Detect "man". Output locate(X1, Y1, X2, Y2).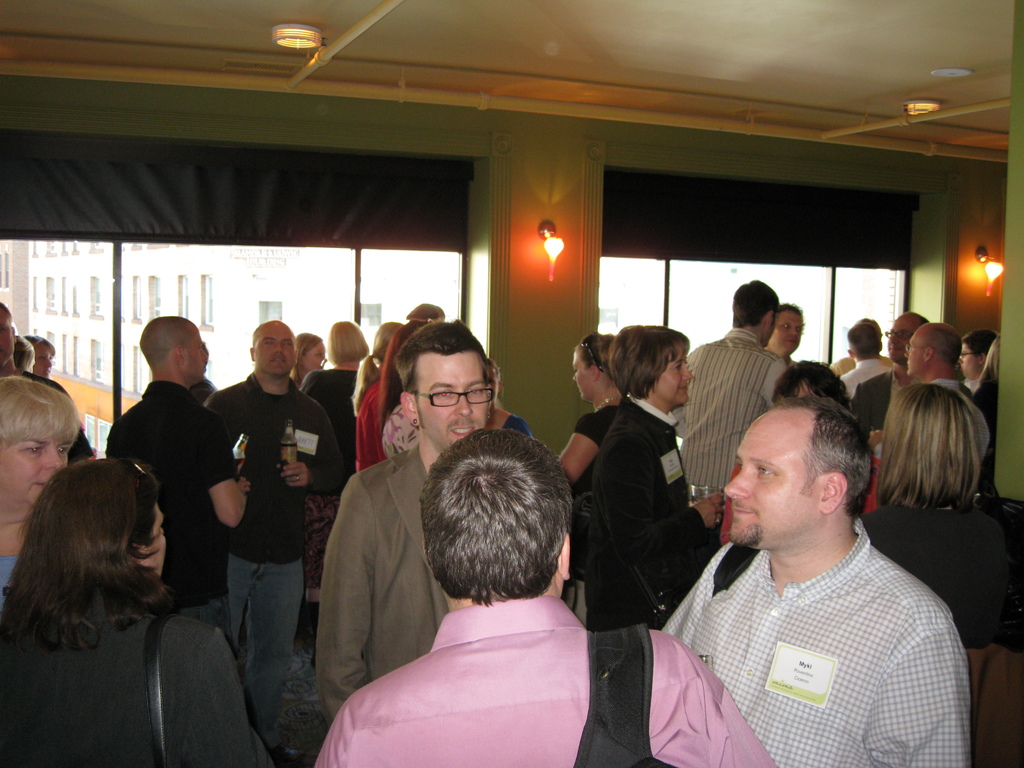
locate(205, 316, 335, 754).
